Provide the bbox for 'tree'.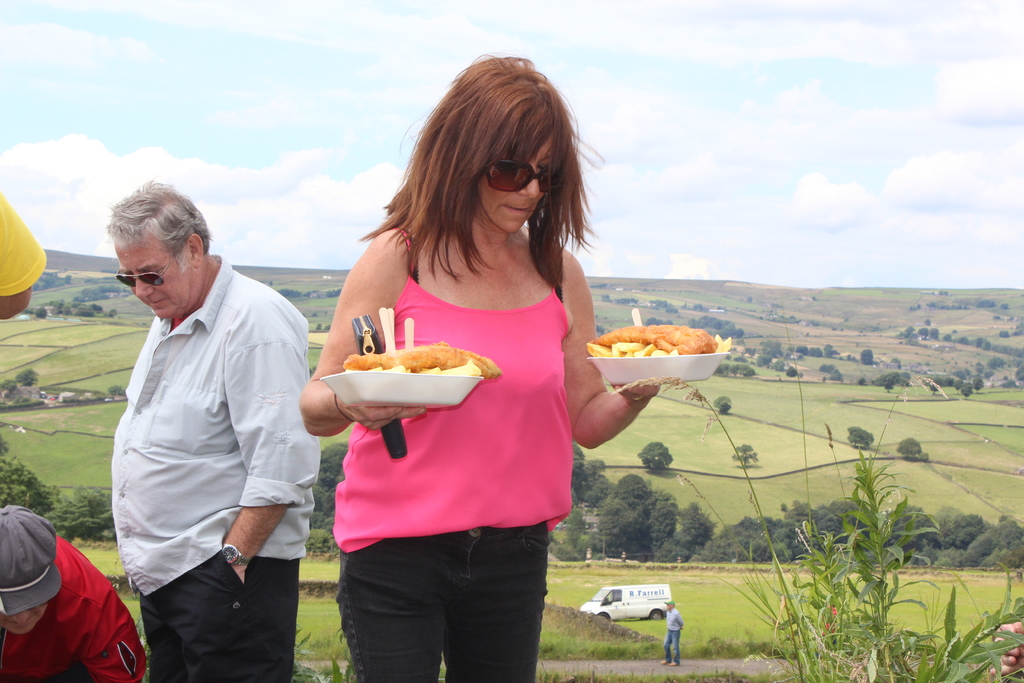
pyautogui.locateOnScreen(815, 360, 842, 383).
